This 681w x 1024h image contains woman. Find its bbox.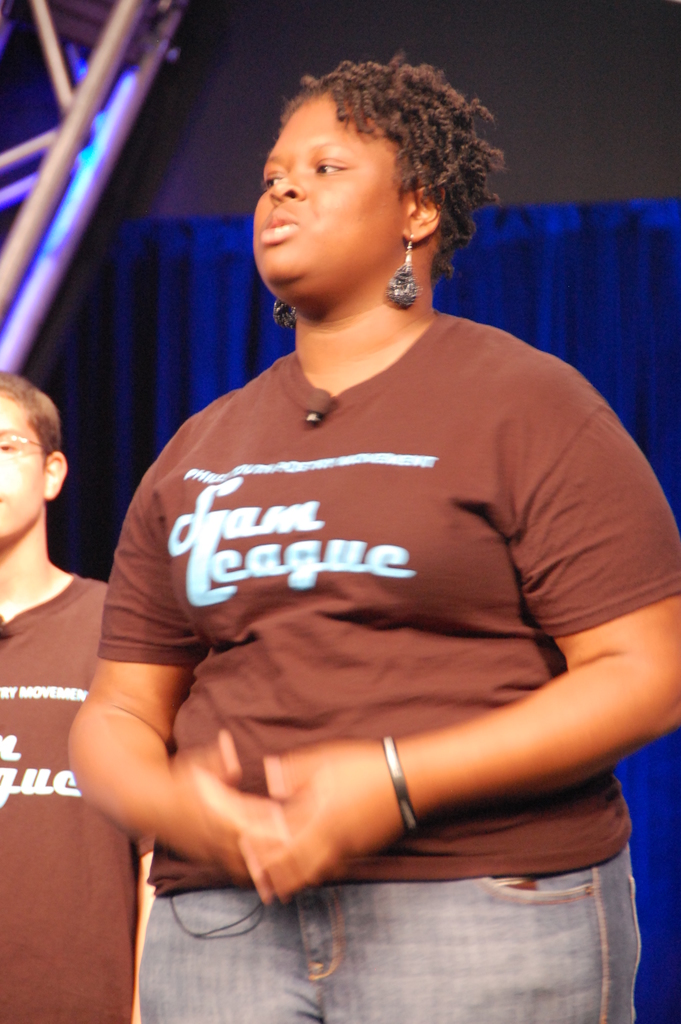
[66,70,676,993].
